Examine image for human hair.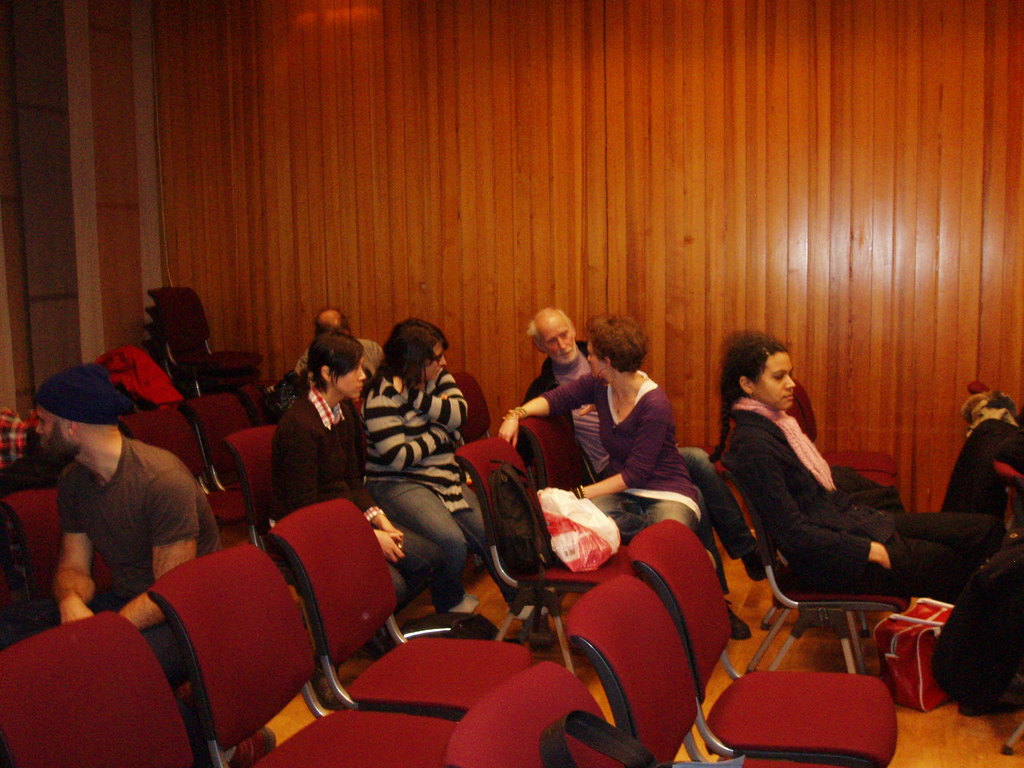
Examination result: [586, 309, 657, 380].
